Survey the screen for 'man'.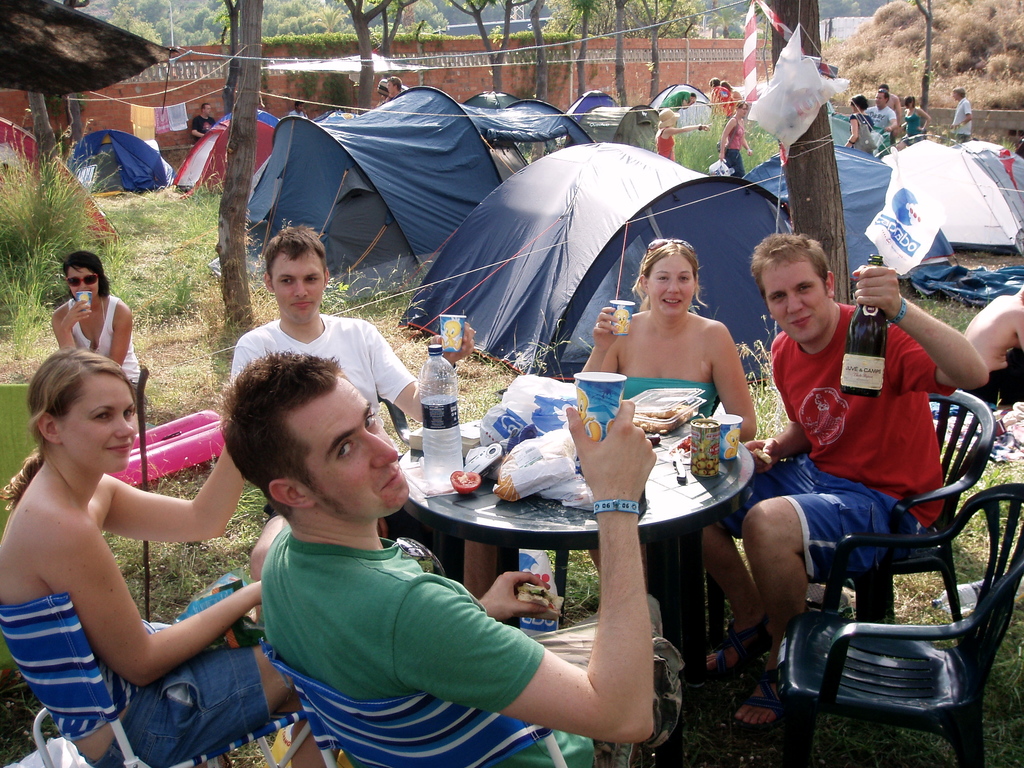
Survey found: left=858, top=87, right=898, bottom=145.
